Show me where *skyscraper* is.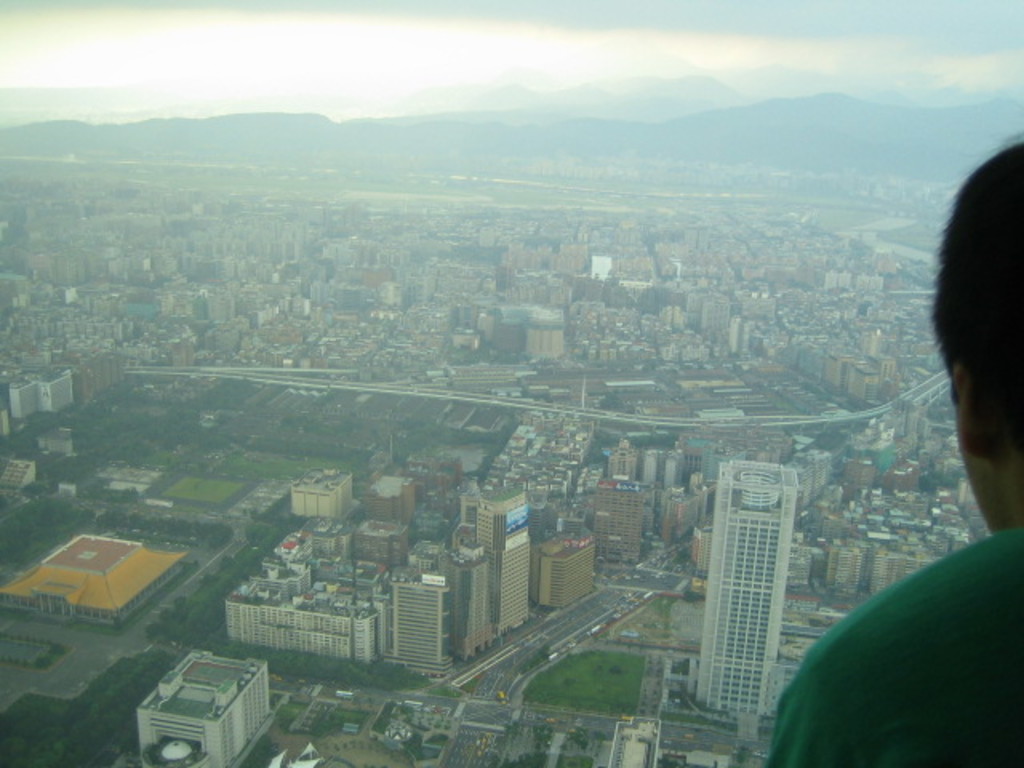
*skyscraper* is at 472/480/533/624.
